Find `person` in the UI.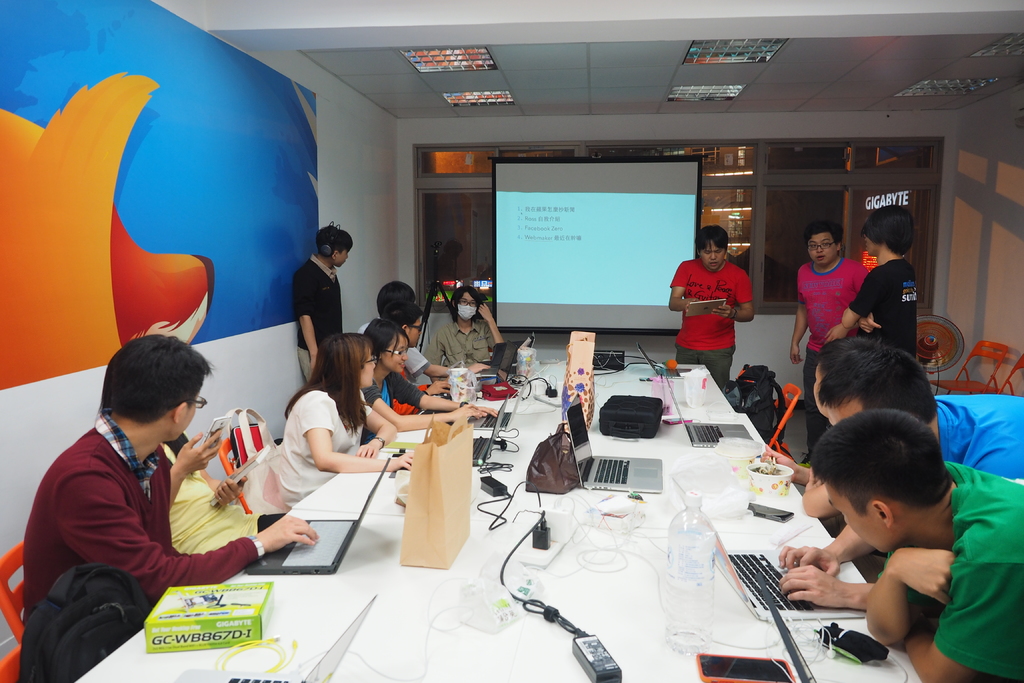
UI element at (810,412,1023,682).
